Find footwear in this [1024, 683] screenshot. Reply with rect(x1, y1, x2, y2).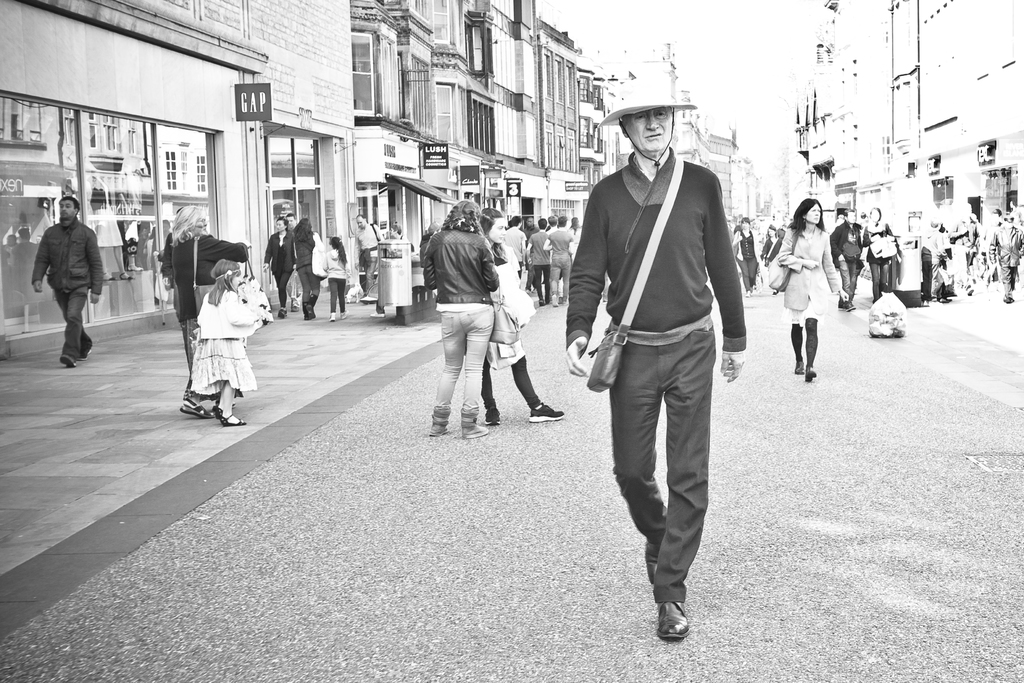
rect(1002, 293, 1013, 302).
